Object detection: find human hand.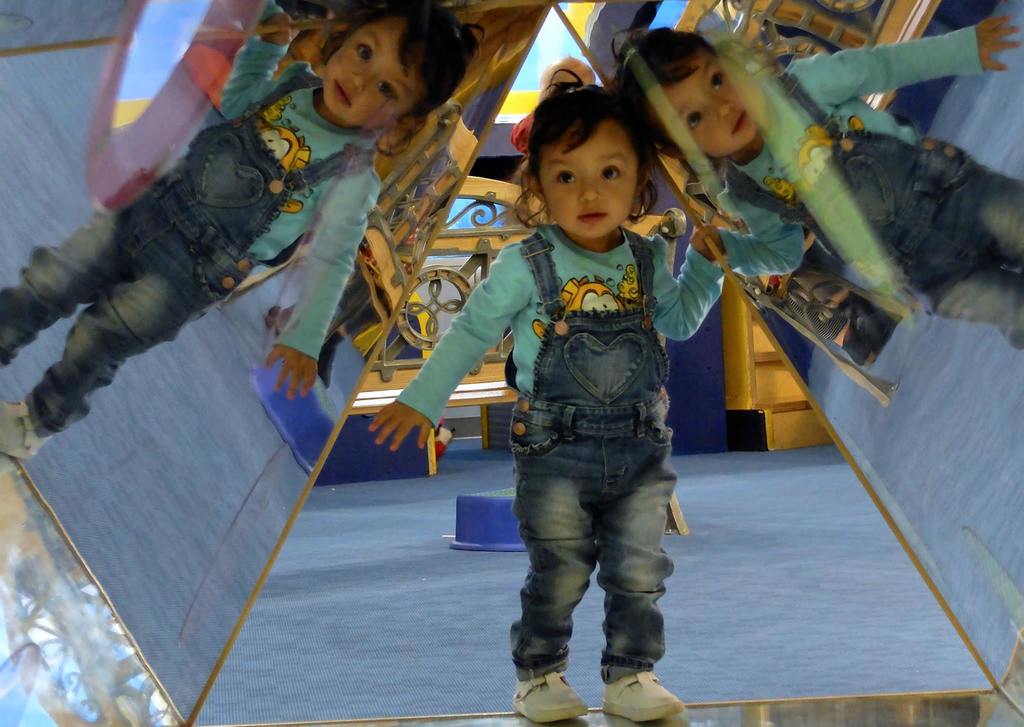
[689,228,715,261].
